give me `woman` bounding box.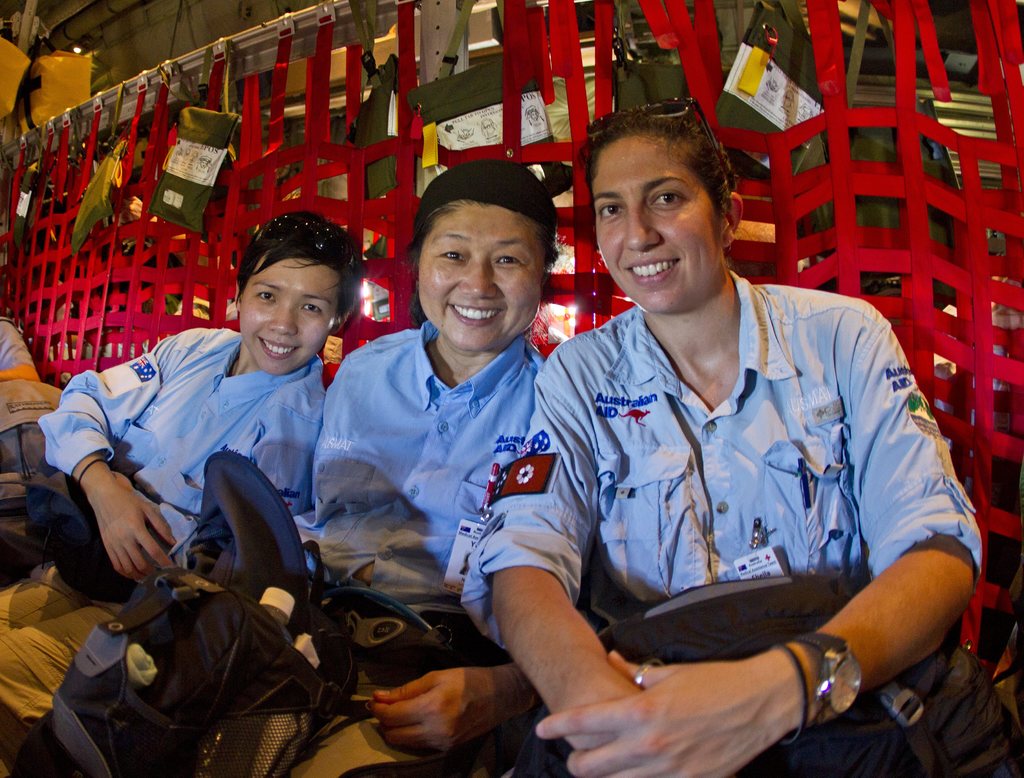
bbox(0, 200, 360, 777).
